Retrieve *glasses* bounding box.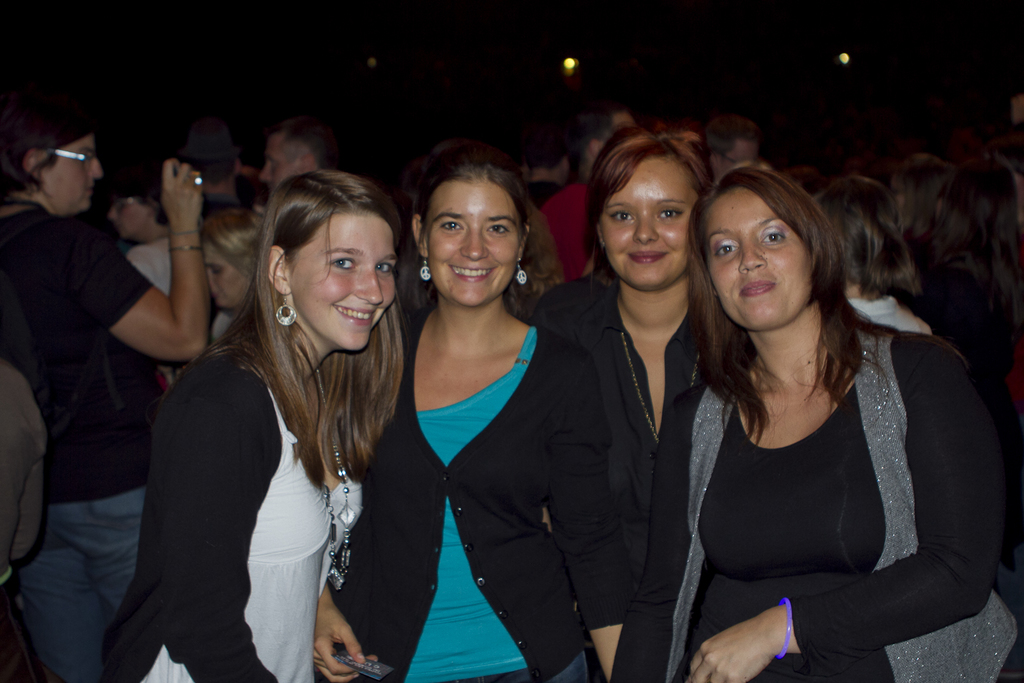
Bounding box: 105, 197, 139, 215.
